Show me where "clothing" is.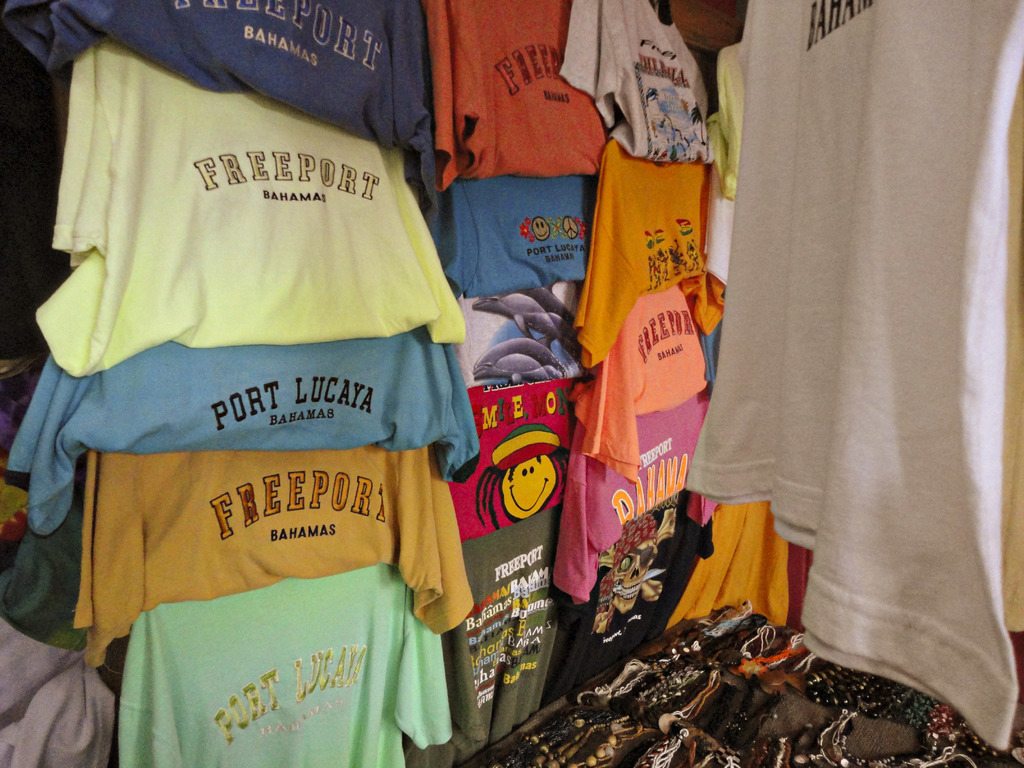
"clothing" is at <box>460,600,1023,767</box>.
